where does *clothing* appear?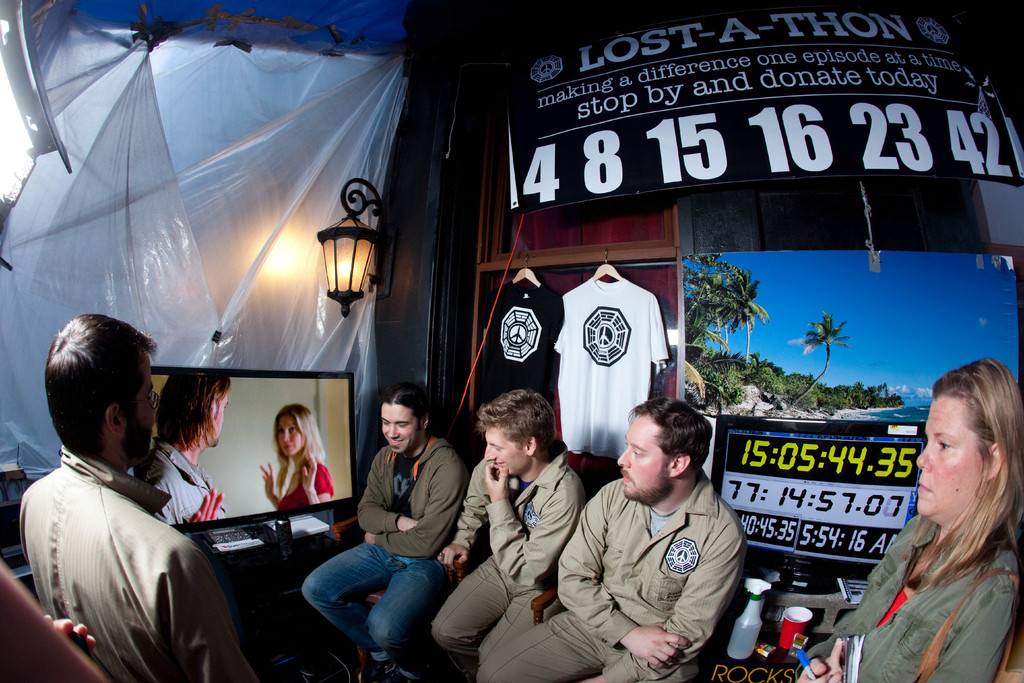
Appears at [14, 448, 257, 682].
